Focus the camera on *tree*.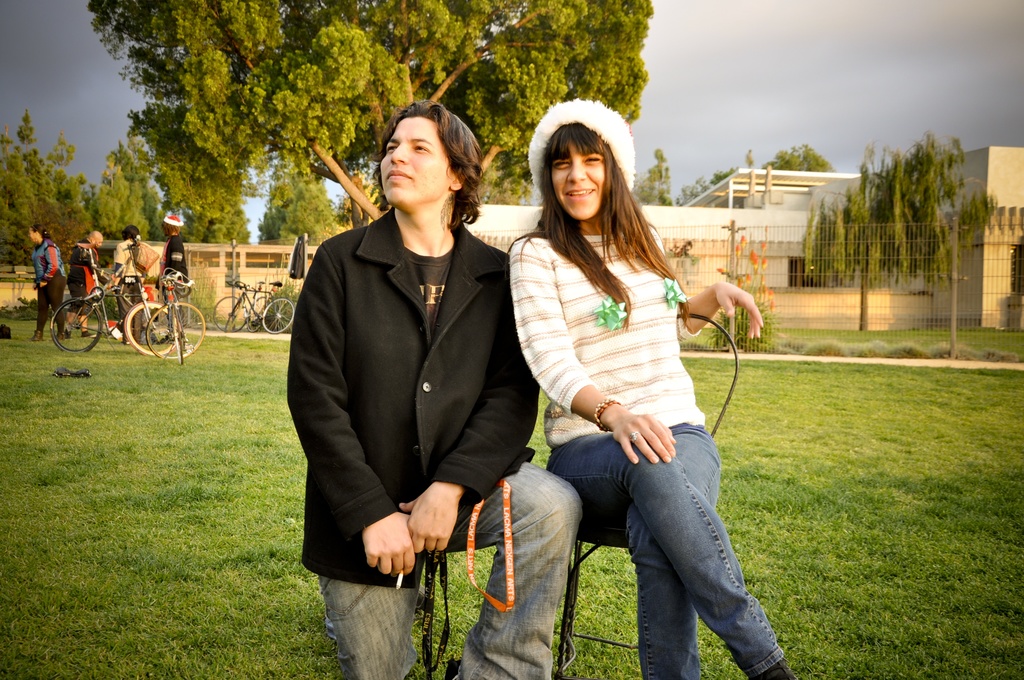
Focus region: region(246, 157, 341, 245).
